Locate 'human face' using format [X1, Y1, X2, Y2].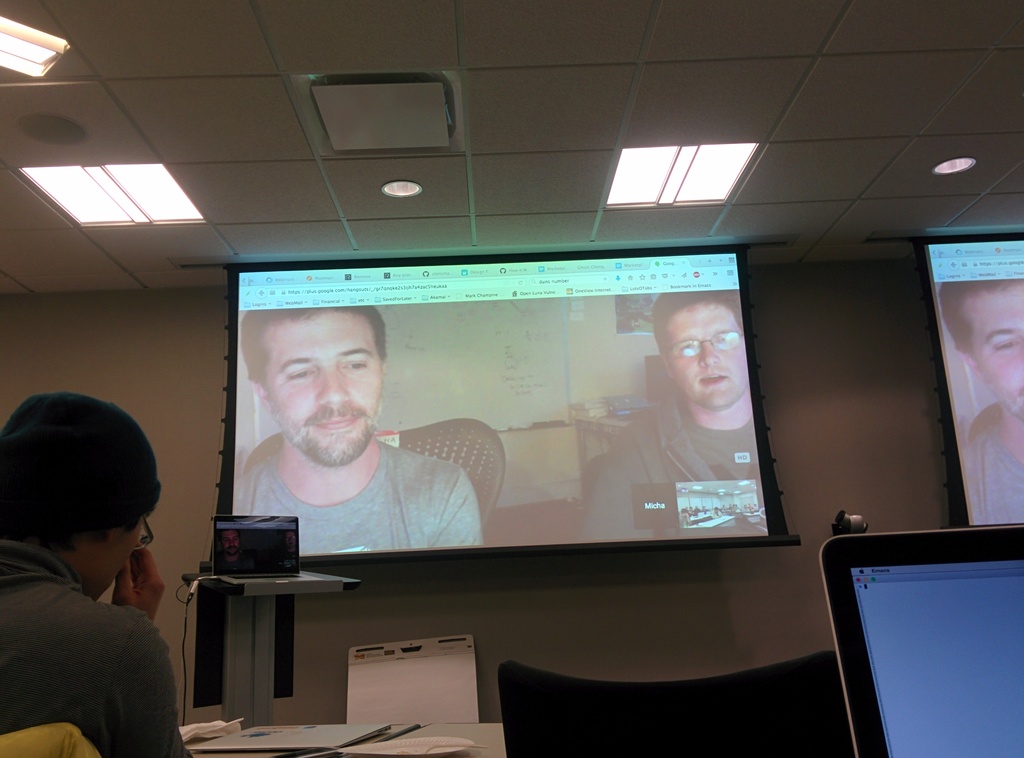
[664, 300, 748, 406].
